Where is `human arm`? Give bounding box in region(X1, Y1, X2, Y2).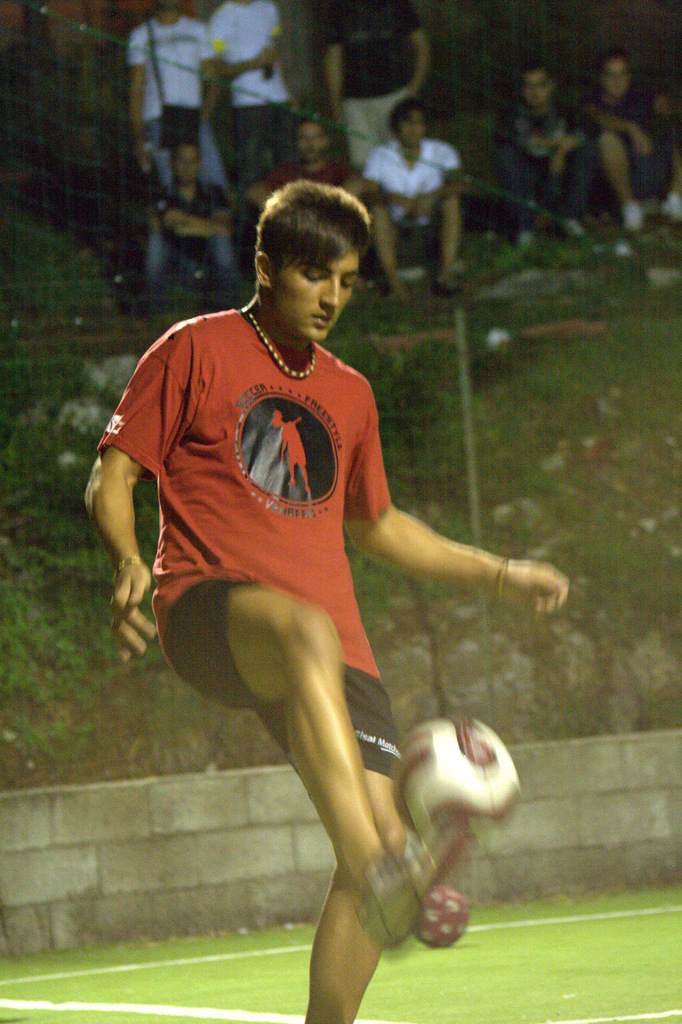
region(173, 192, 232, 234).
